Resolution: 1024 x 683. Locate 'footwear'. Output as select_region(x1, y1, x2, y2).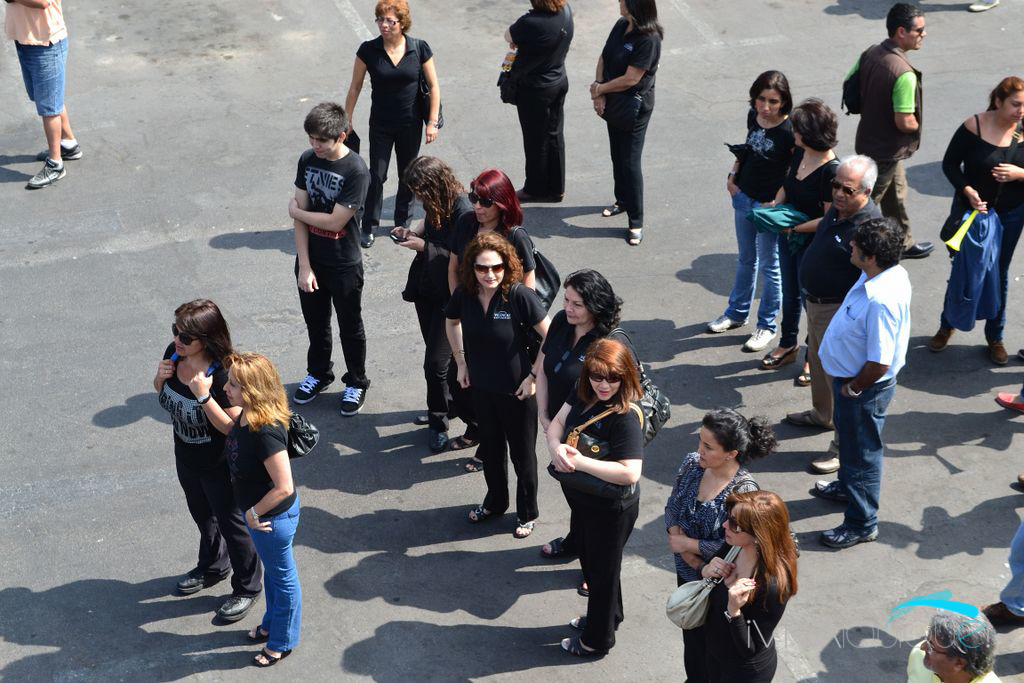
select_region(26, 160, 67, 191).
